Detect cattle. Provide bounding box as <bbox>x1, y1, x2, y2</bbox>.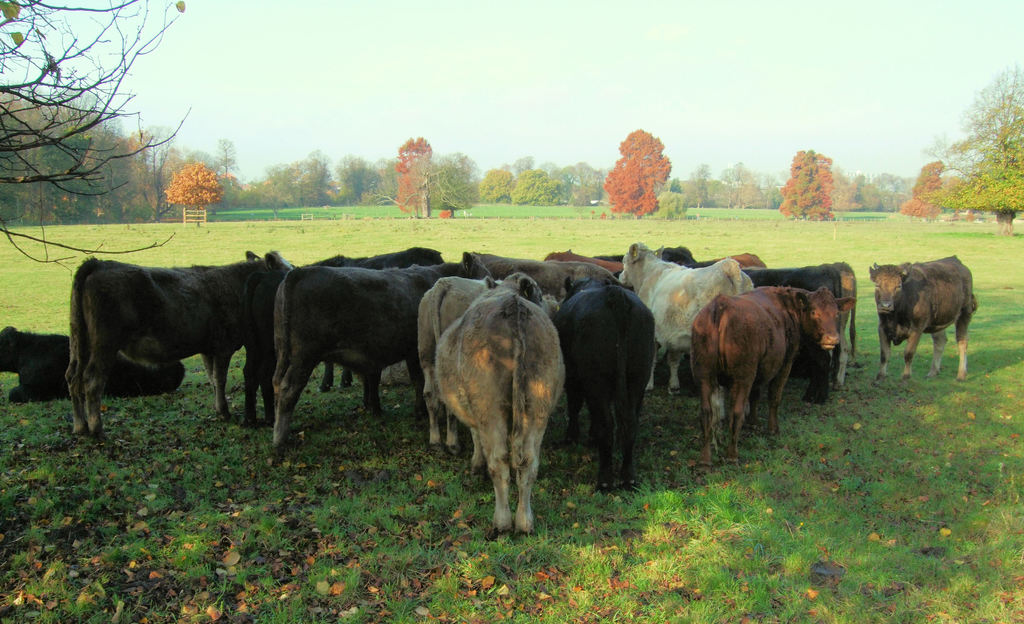
<bbox>63, 259, 294, 438</bbox>.
